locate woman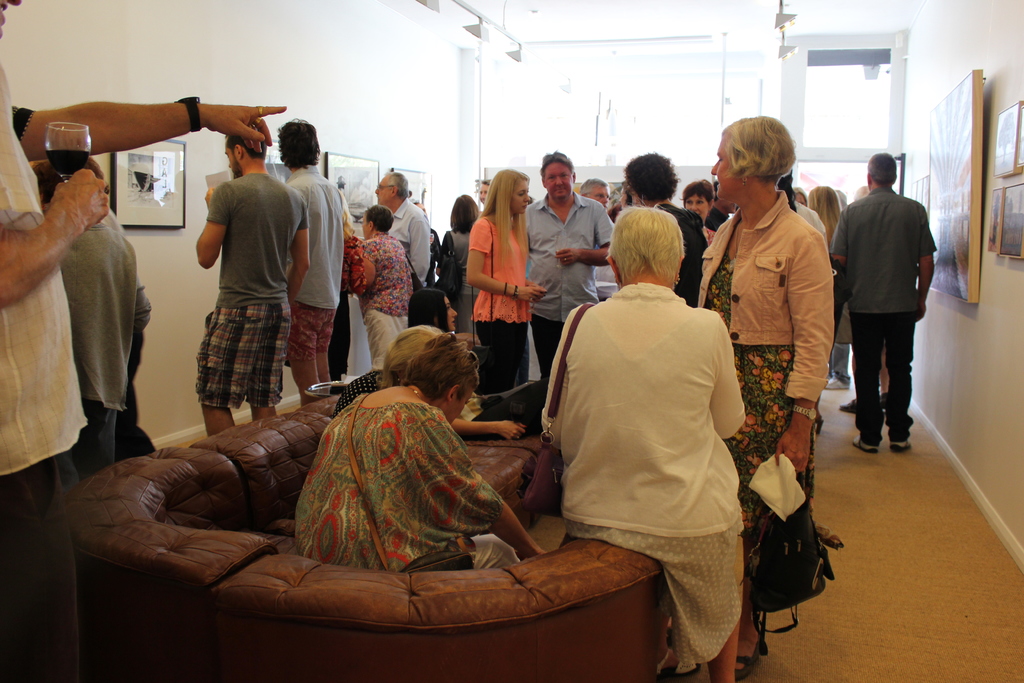
<region>698, 107, 829, 676</region>
